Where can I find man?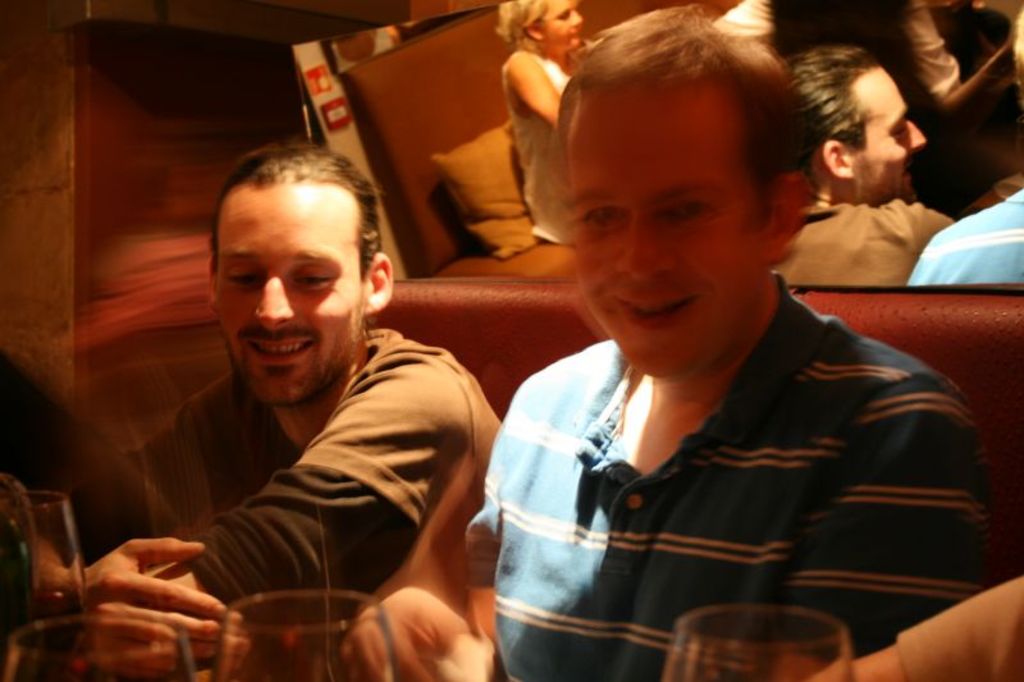
You can find it at select_region(330, 3, 986, 681).
